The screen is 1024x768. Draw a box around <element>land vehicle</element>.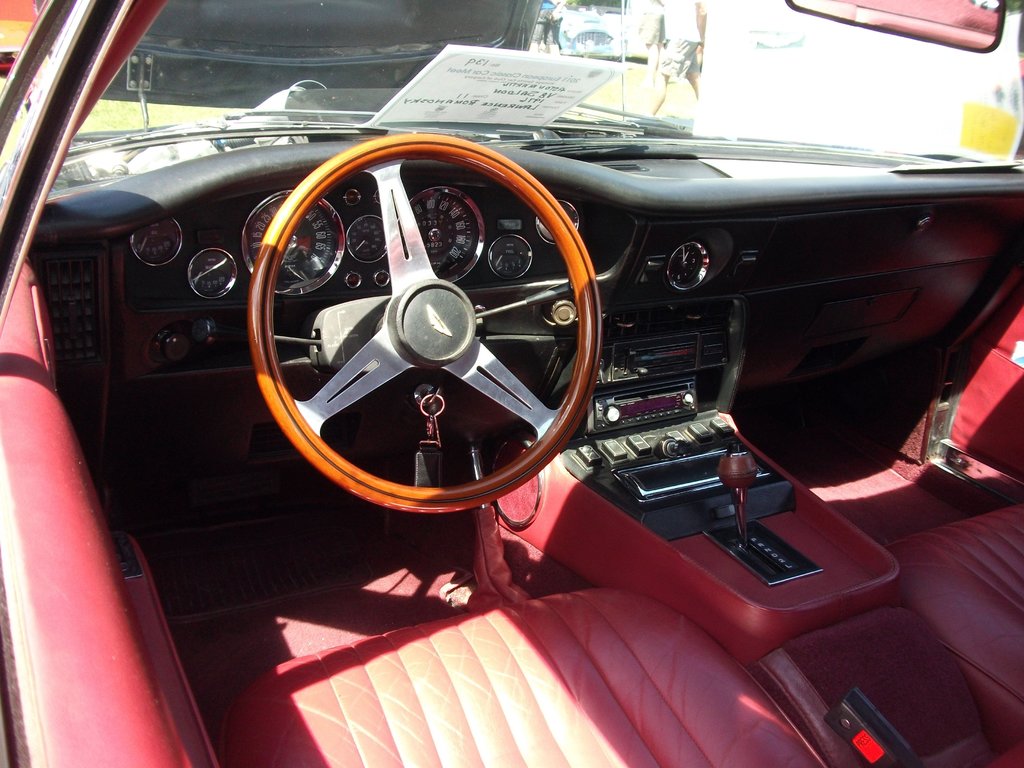
<region>40, 50, 1023, 678</region>.
